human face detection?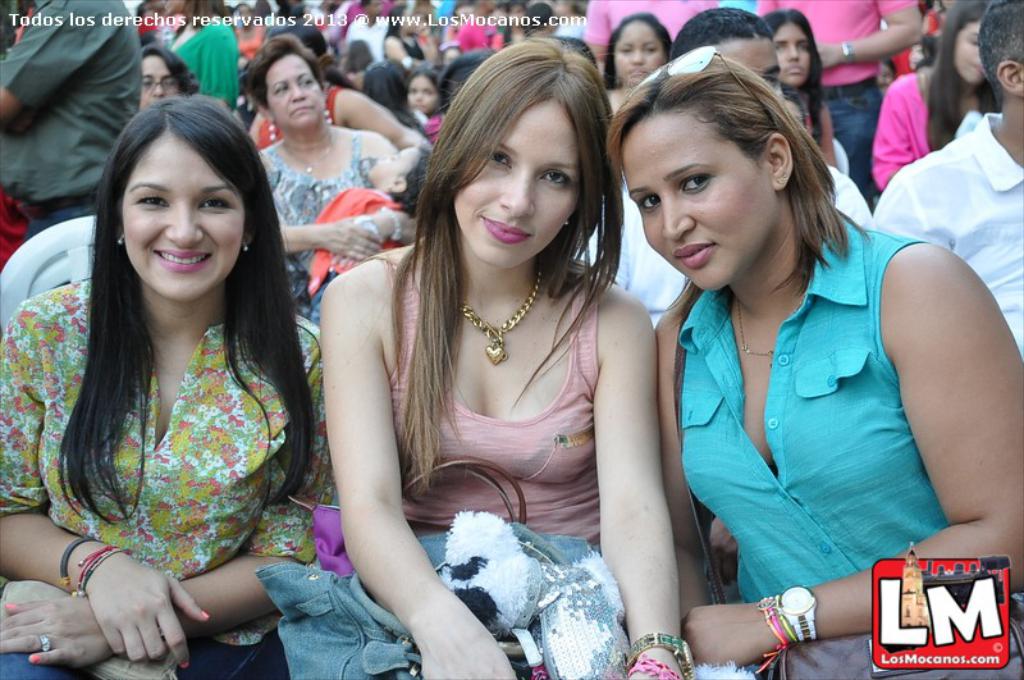
140,54,182,108
